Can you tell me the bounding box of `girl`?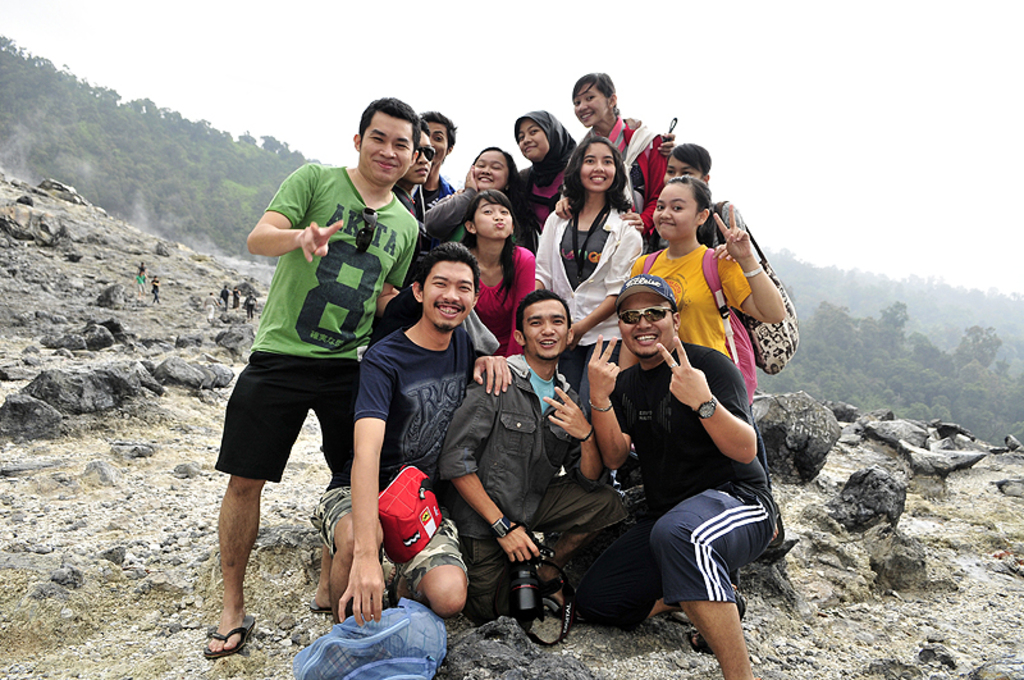
left=532, top=133, right=649, bottom=421.
